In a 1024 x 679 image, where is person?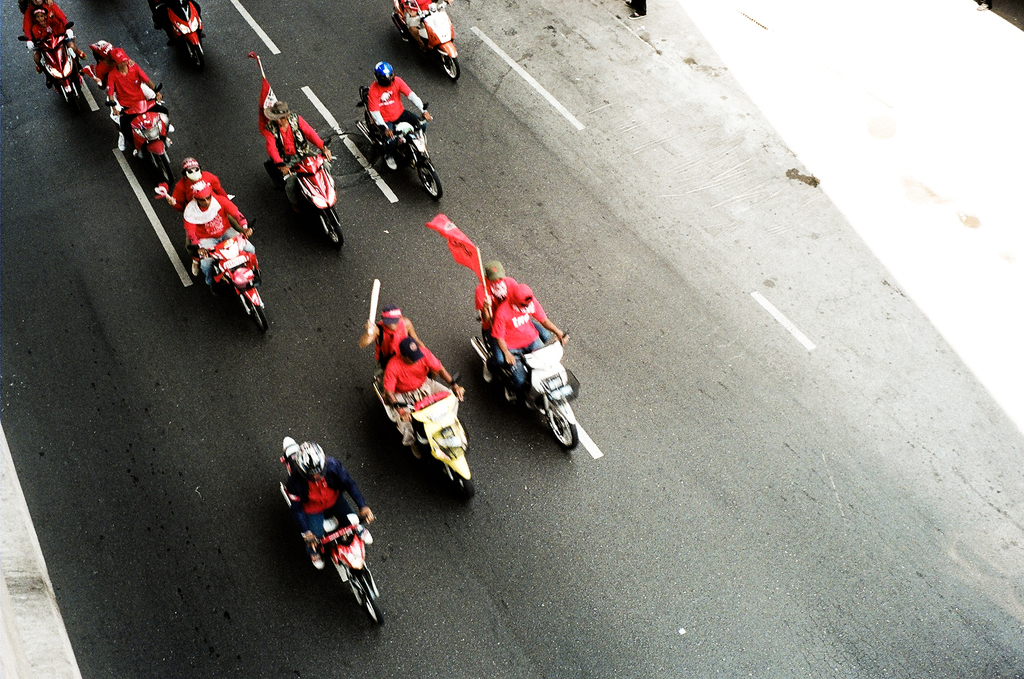
l=261, t=103, r=333, b=207.
